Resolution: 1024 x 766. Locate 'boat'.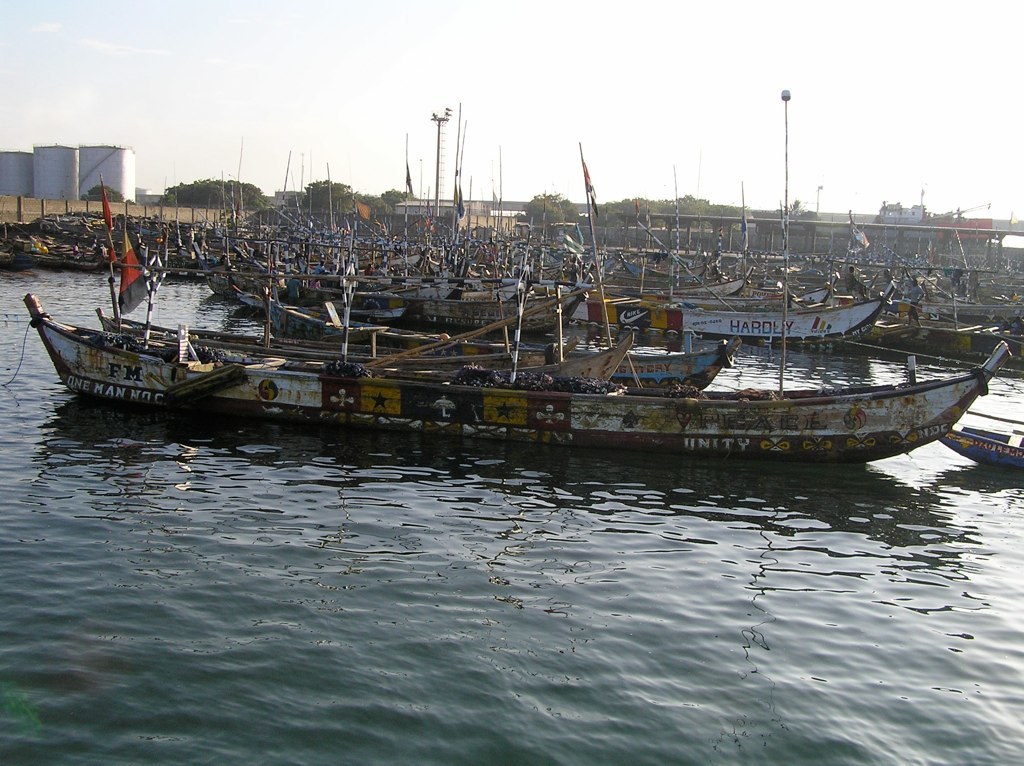
box(97, 312, 633, 390).
